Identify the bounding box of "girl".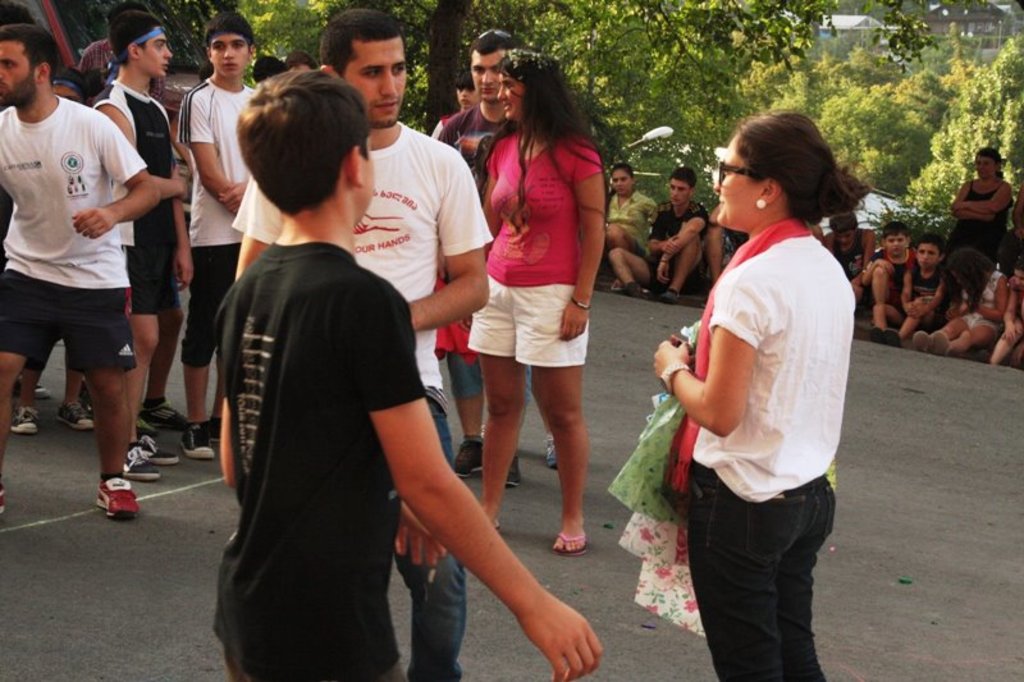
(461,55,607,557).
